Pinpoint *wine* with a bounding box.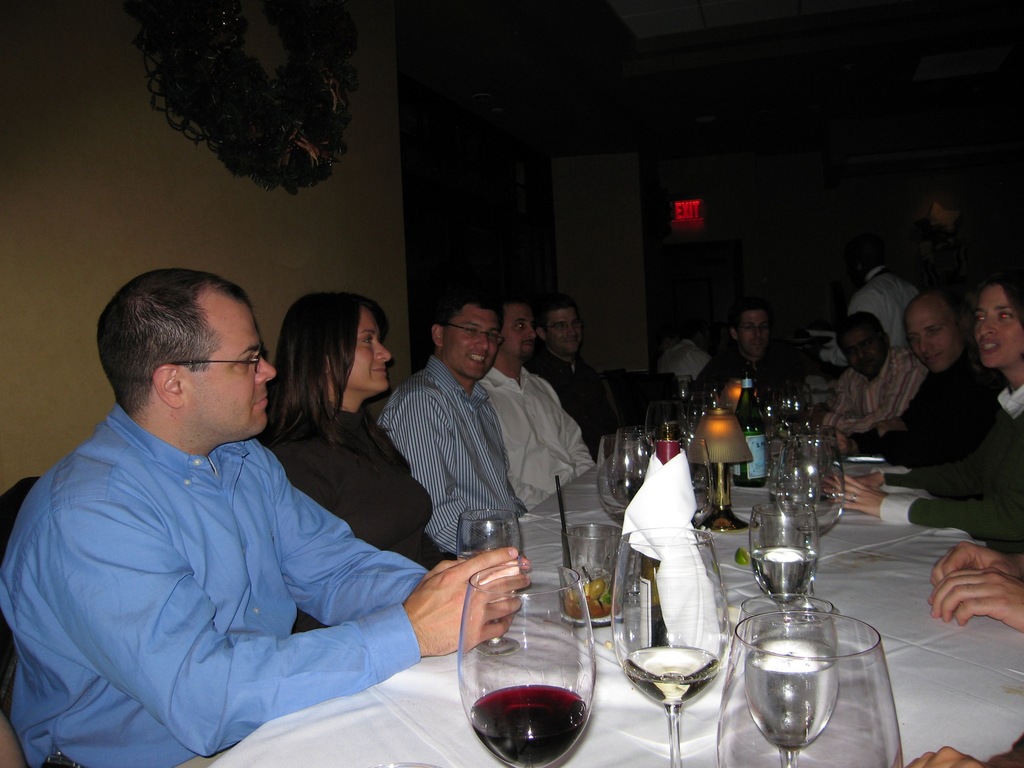
(left=463, top=682, right=593, bottom=767).
